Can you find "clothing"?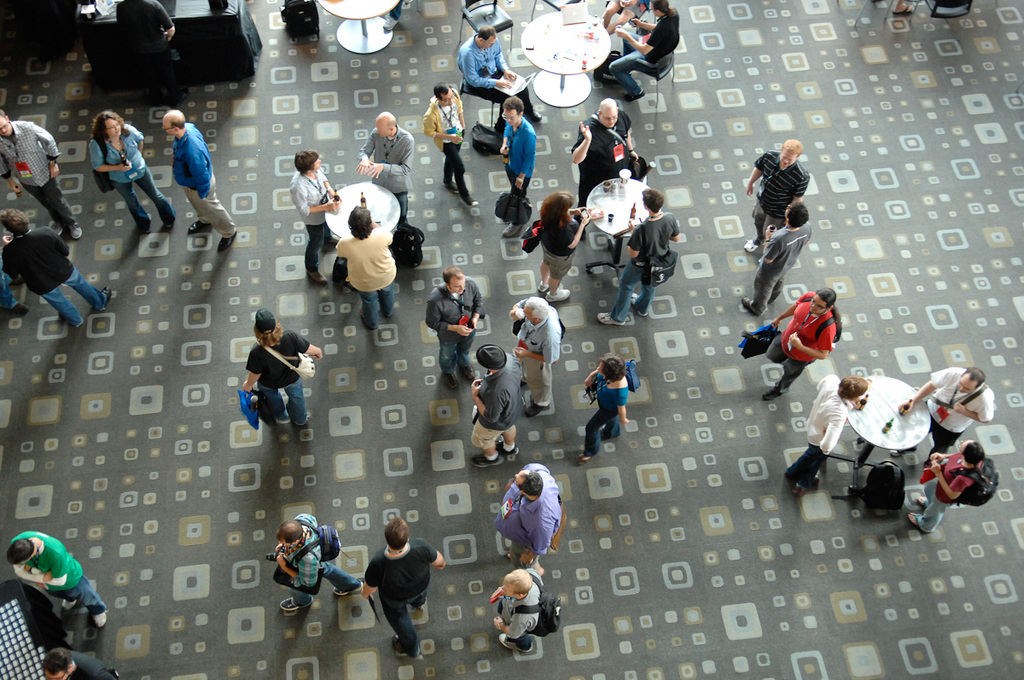
Yes, bounding box: 0 120 72 239.
